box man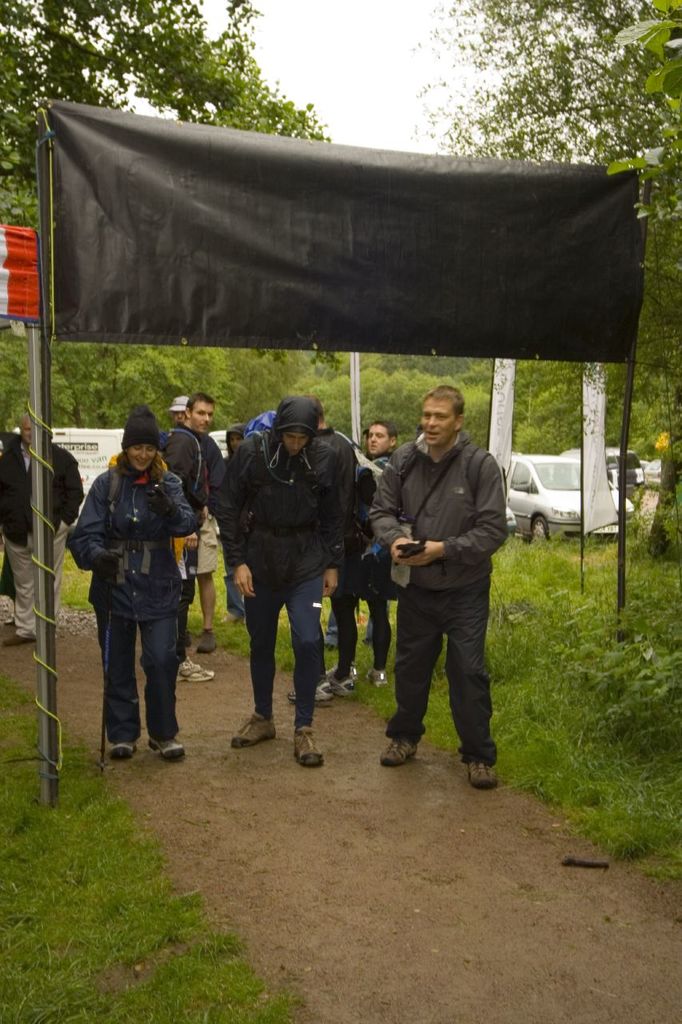
region(369, 379, 516, 803)
